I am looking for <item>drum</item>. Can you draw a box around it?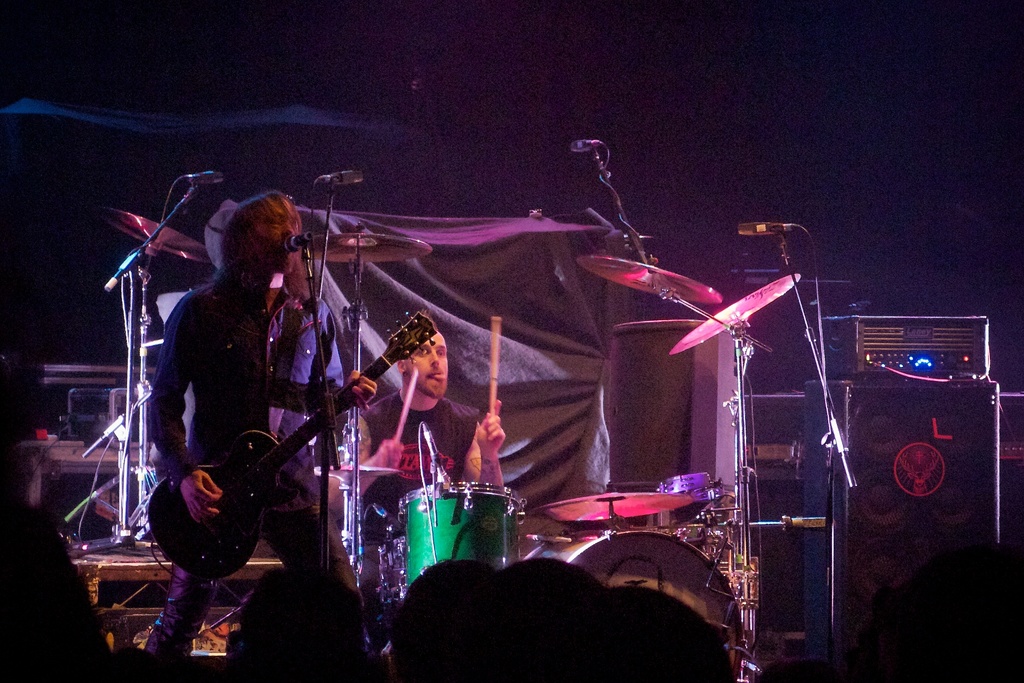
Sure, the bounding box is [520, 527, 744, 682].
